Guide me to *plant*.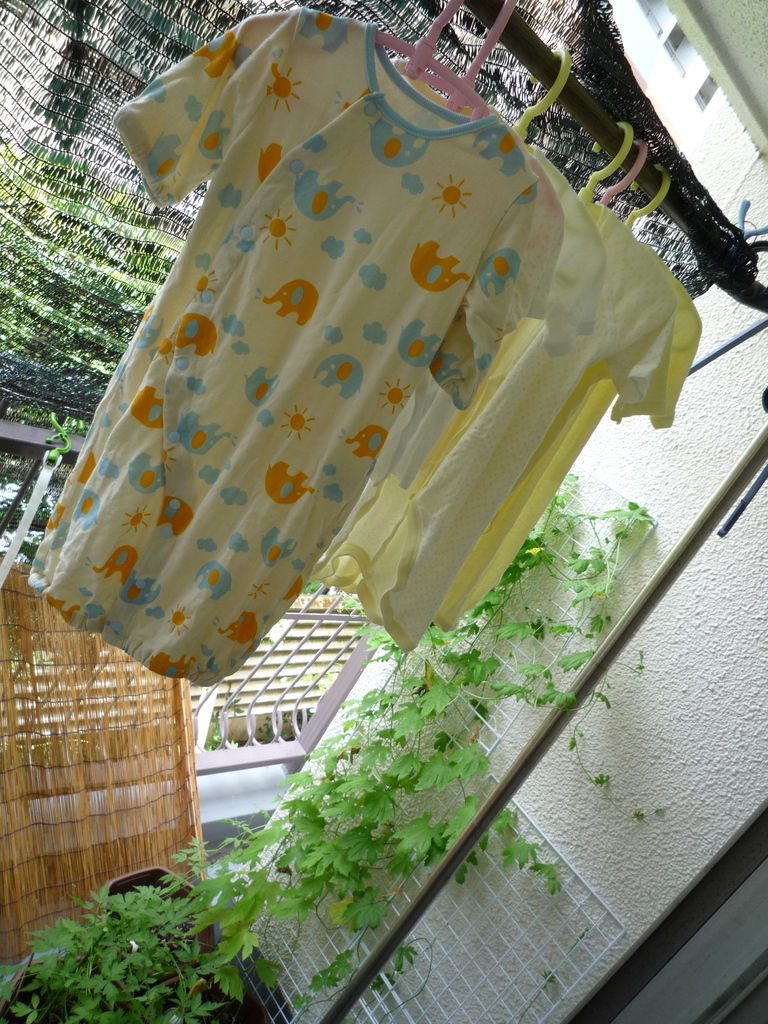
Guidance: {"left": 0, "top": 141, "right": 190, "bottom": 550}.
